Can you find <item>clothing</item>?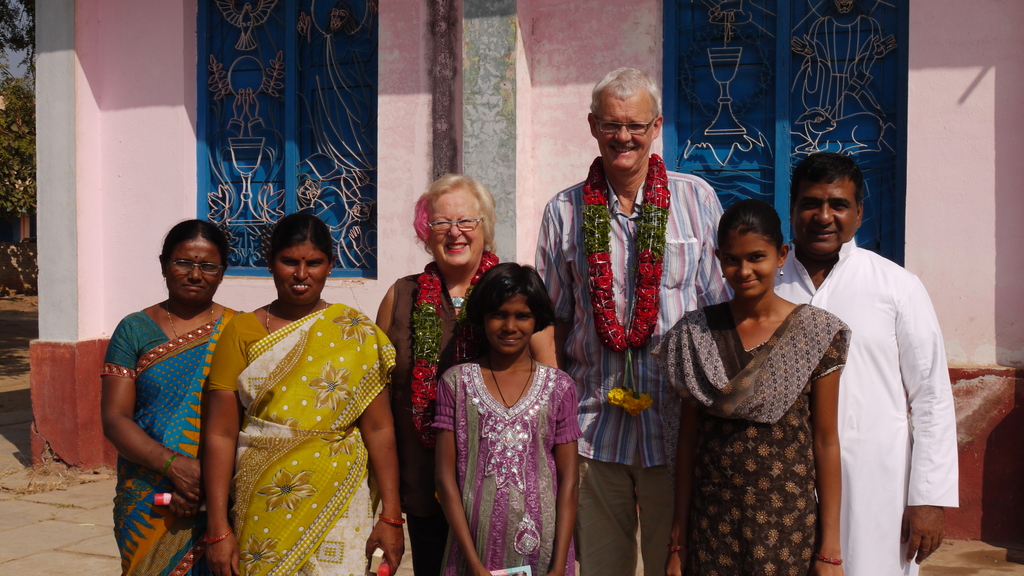
Yes, bounding box: crop(386, 259, 554, 575).
